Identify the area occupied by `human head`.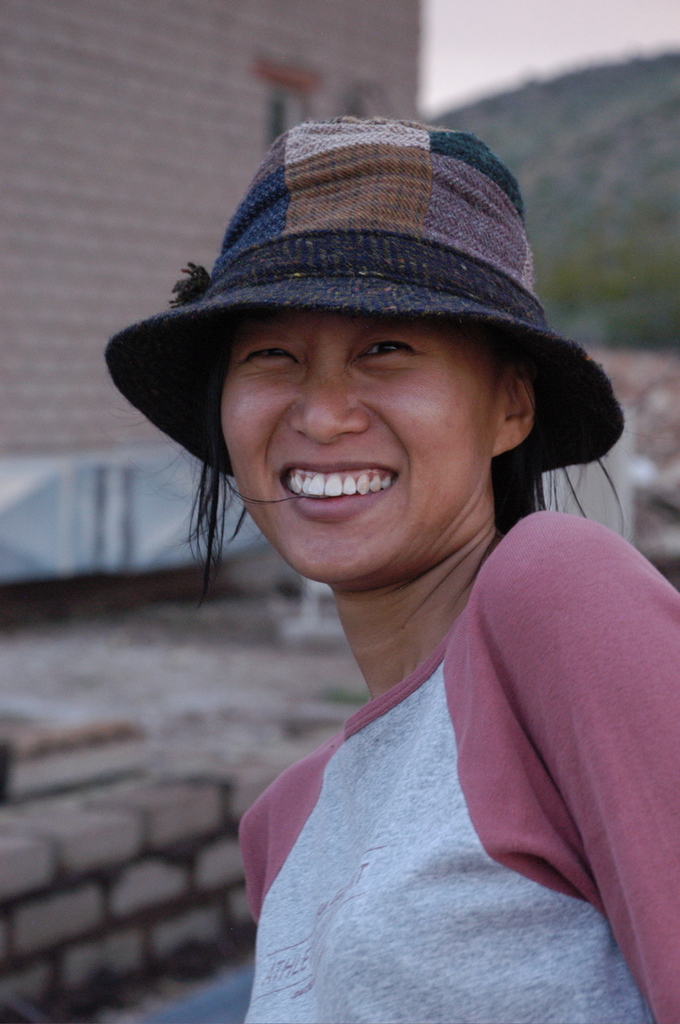
Area: 117/143/606/571.
